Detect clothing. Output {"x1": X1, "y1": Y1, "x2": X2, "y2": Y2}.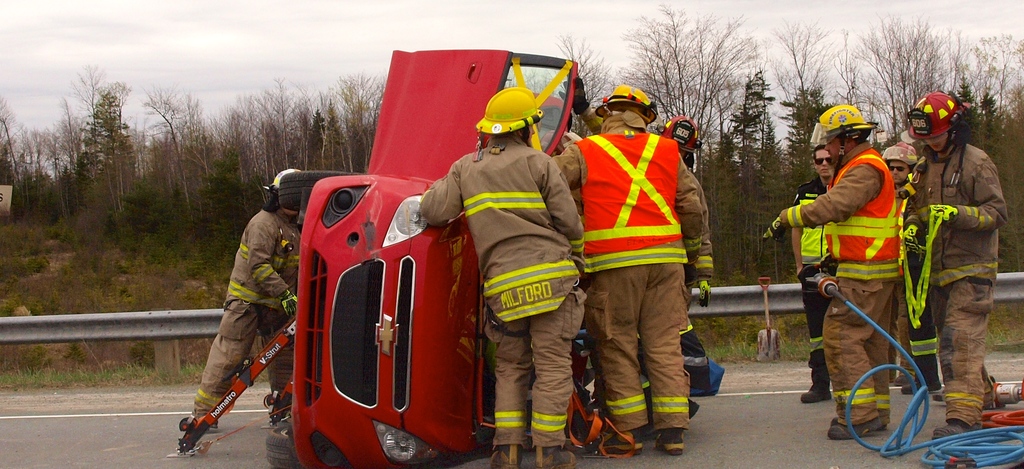
{"x1": 772, "y1": 145, "x2": 910, "y2": 422}.
